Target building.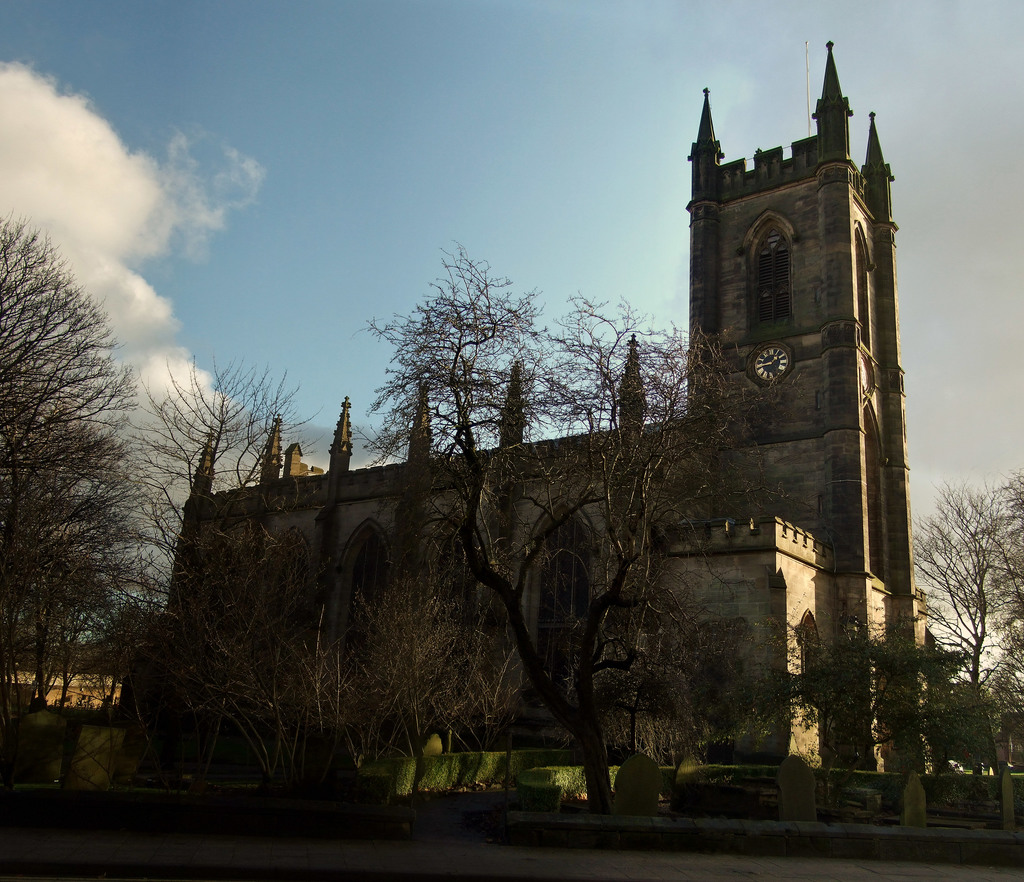
Target region: 165, 40, 929, 765.
